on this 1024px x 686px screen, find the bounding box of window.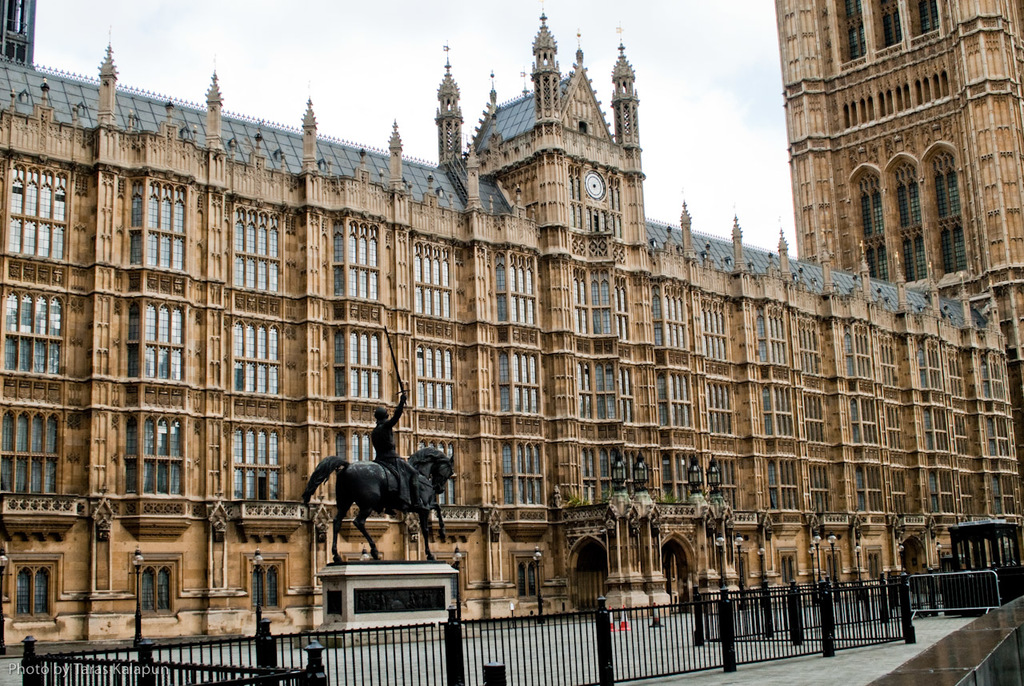
Bounding box: (left=714, top=458, right=738, bottom=507).
